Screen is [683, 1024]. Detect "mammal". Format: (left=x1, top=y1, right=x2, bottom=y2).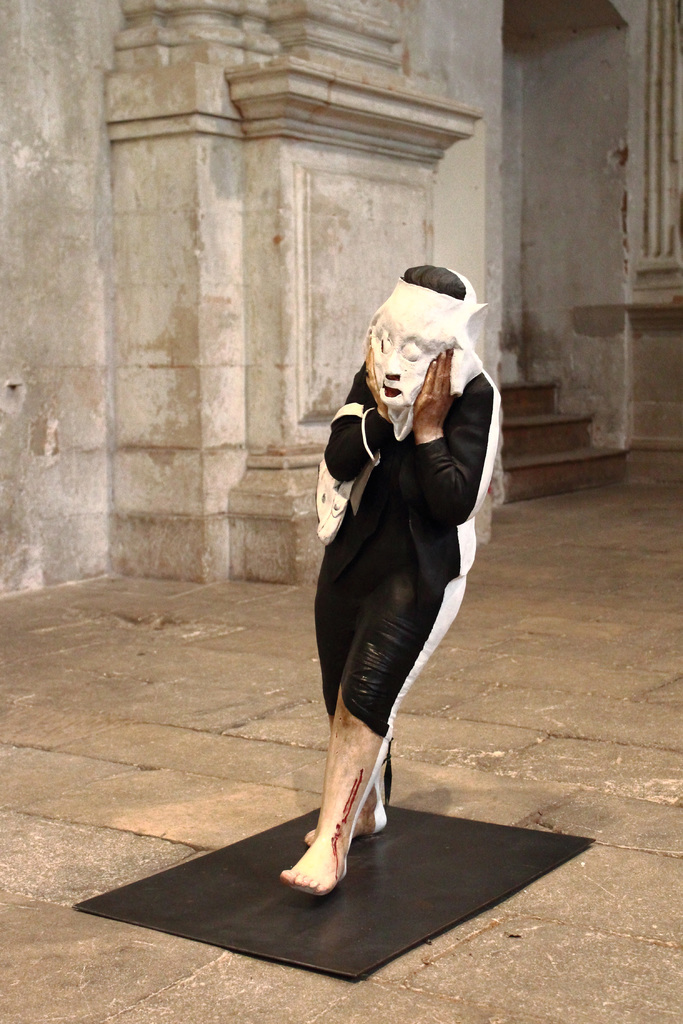
(left=290, top=282, right=522, bottom=874).
